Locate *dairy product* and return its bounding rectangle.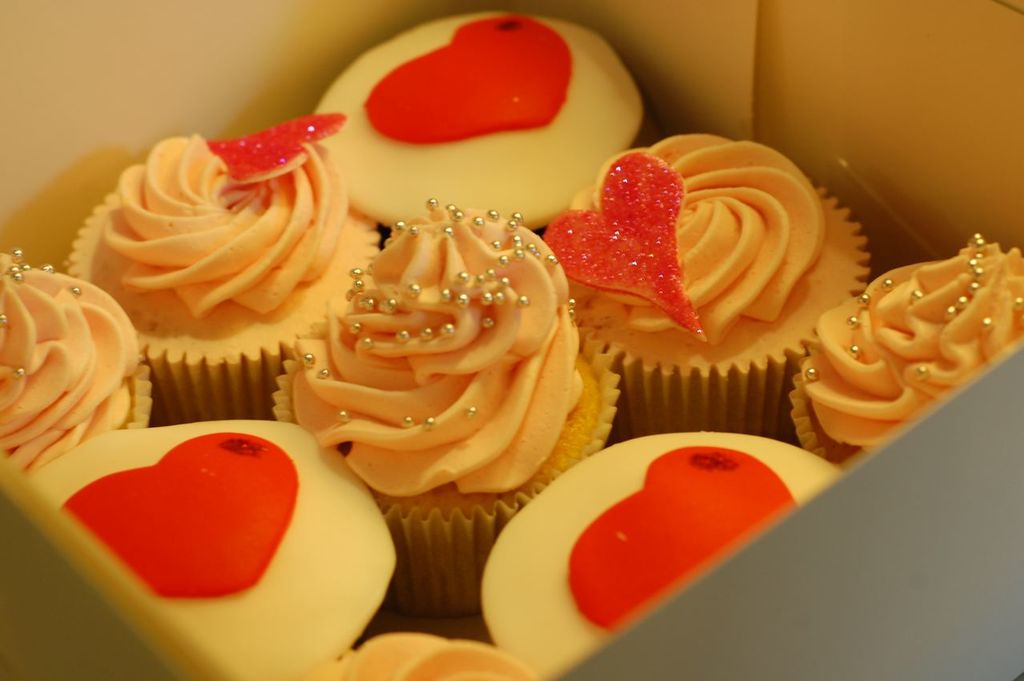
locate(488, 427, 845, 675).
